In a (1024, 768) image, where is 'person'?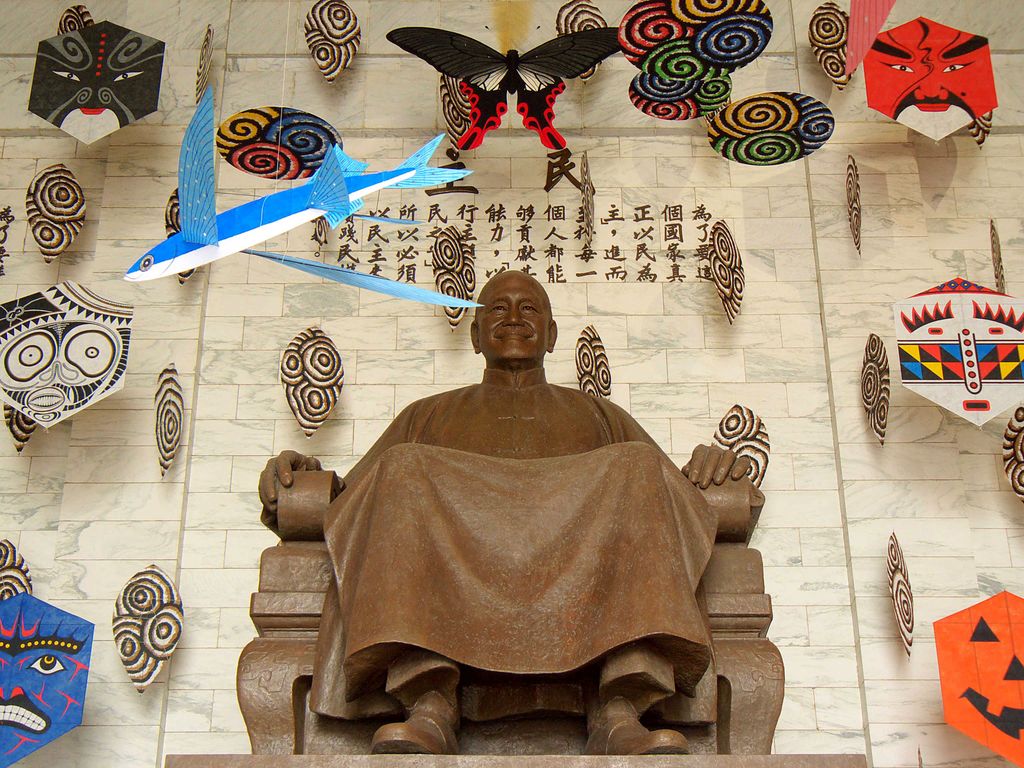
255 262 764 754.
